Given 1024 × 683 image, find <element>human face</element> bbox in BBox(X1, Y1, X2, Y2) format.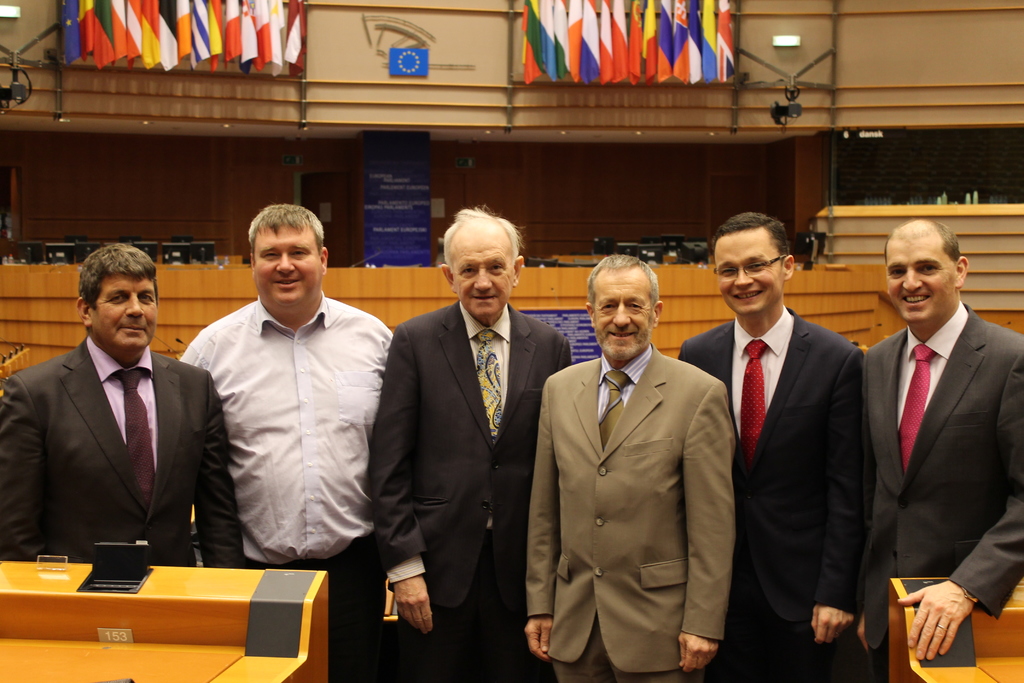
BBox(259, 229, 319, 305).
